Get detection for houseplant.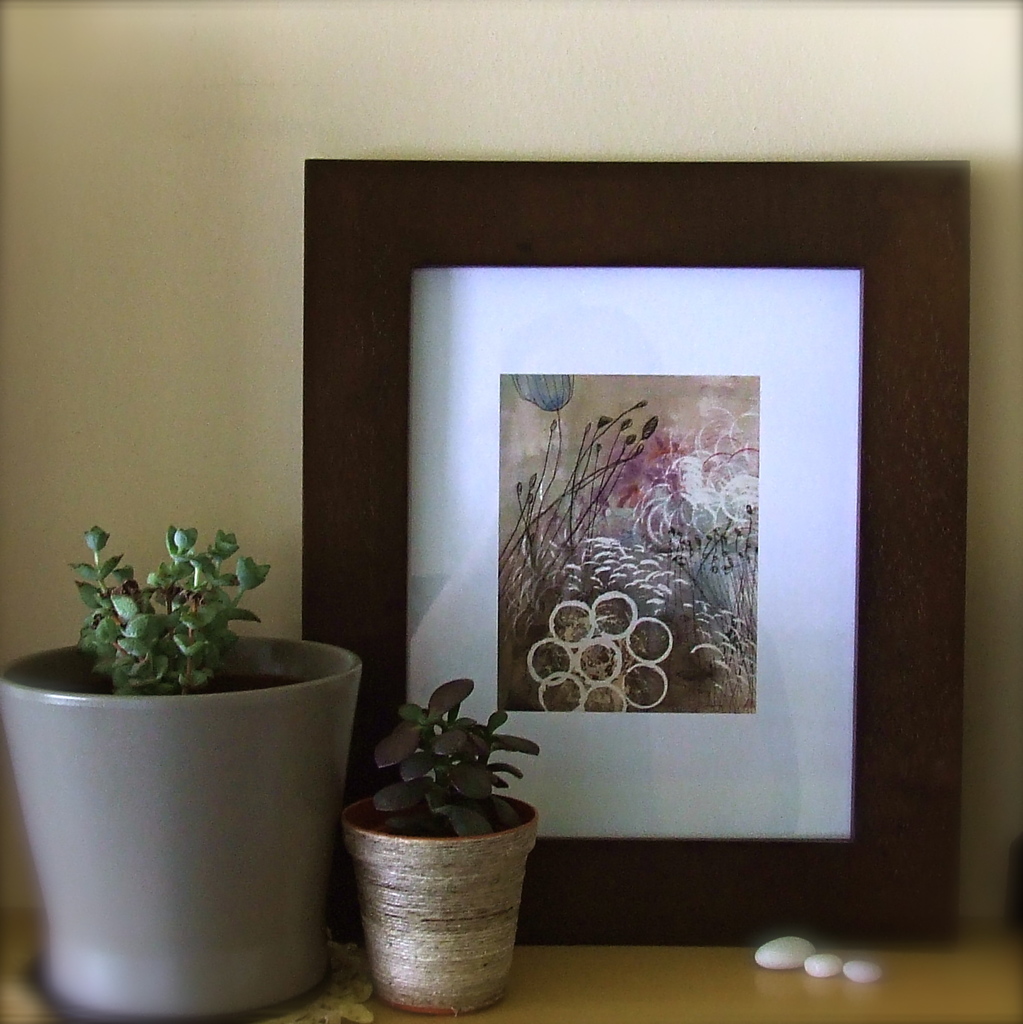
Detection: 348:668:552:1023.
